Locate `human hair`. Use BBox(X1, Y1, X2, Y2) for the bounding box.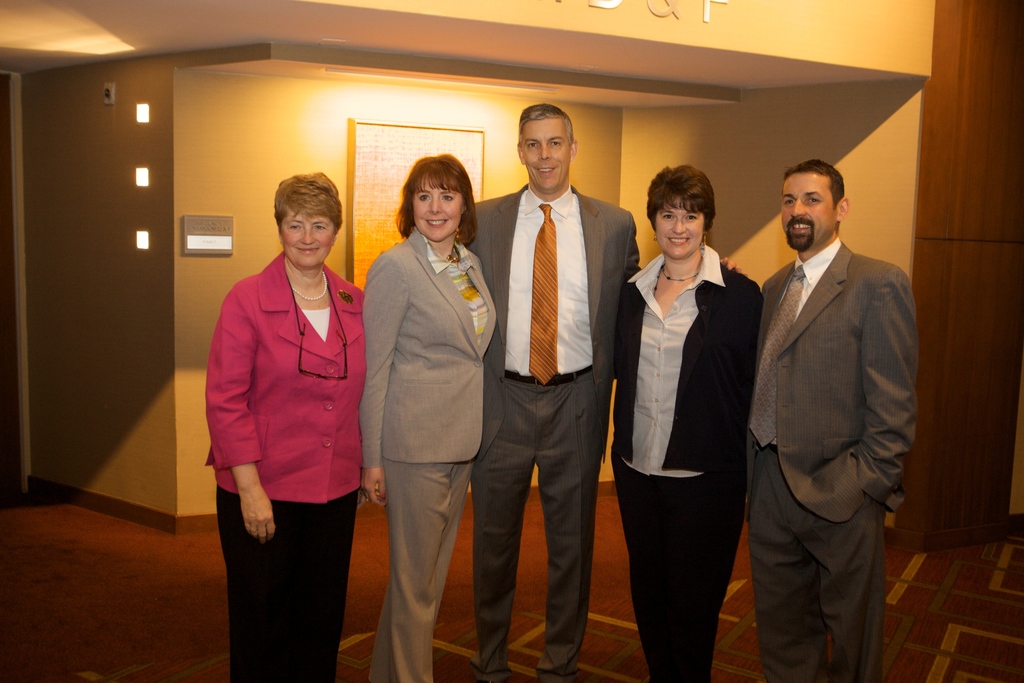
BBox(783, 160, 844, 206).
